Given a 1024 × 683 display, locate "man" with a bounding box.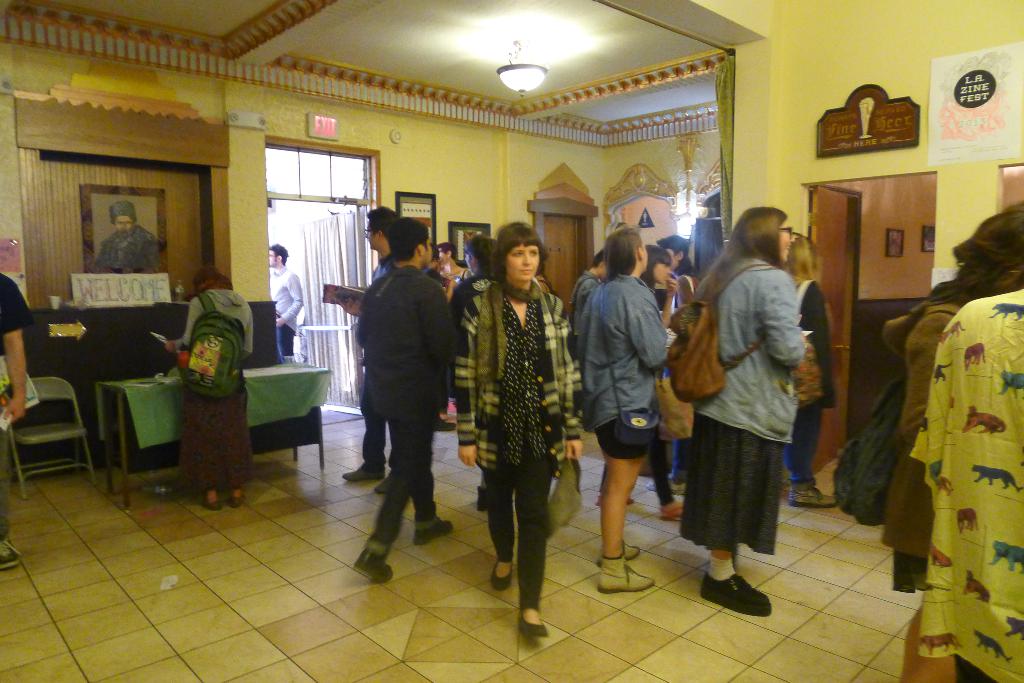
Located: [x1=339, y1=206, x2=403, y2=497].
